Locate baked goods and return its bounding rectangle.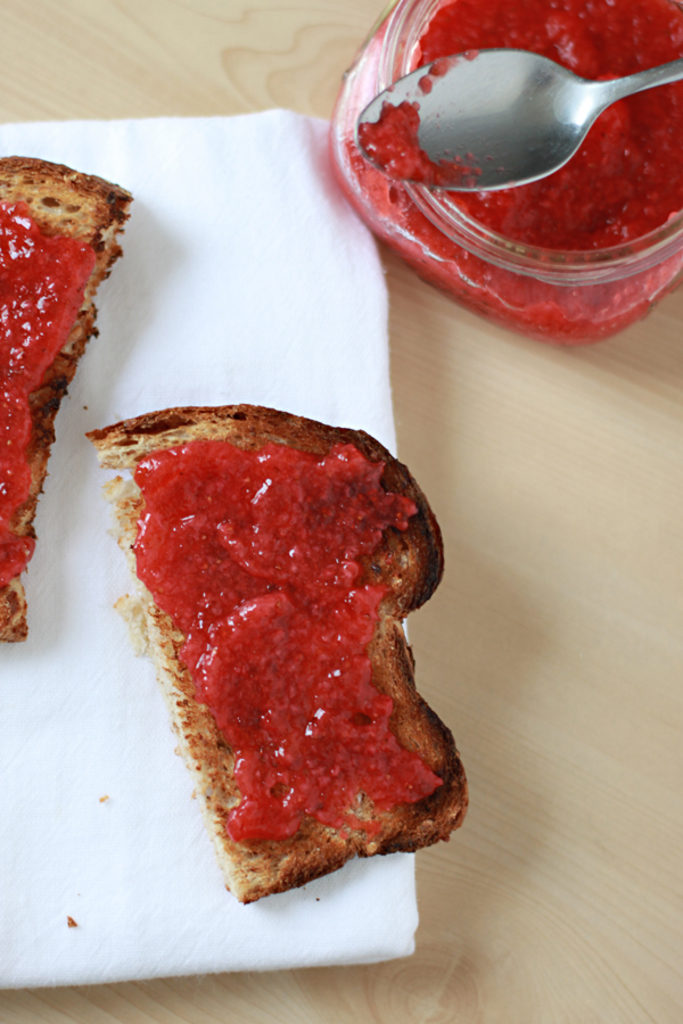
73 397 429 918.
